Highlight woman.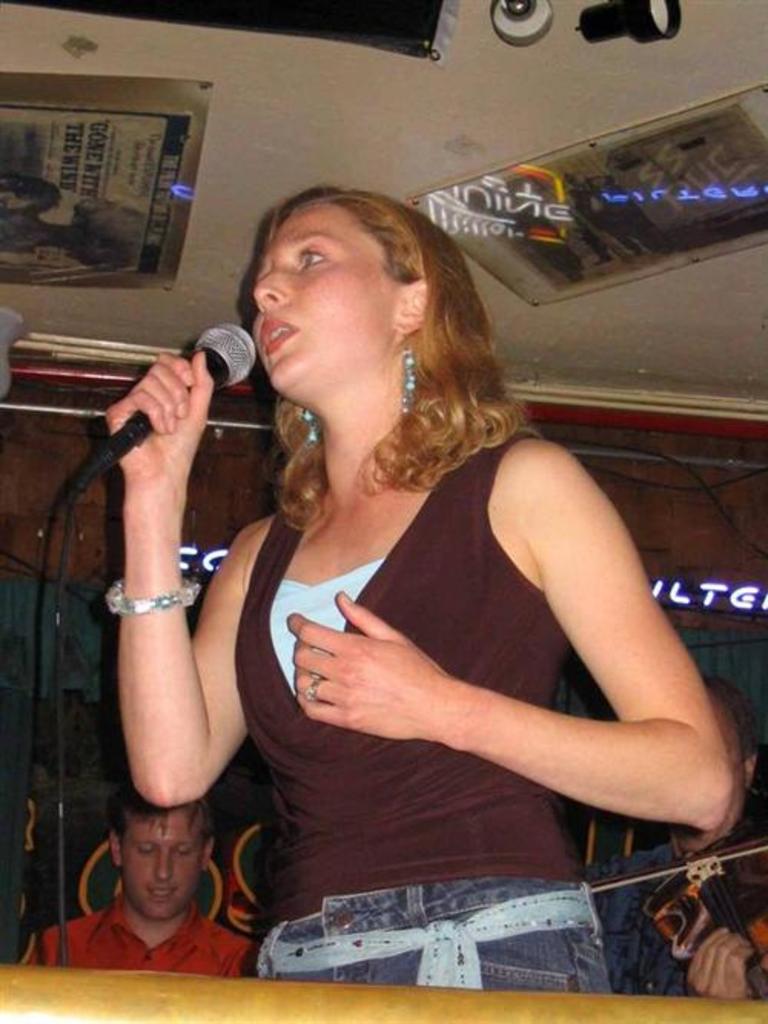
Highlighted region: pyautogui.locateOnScreen(135, 163, 699, 958).
